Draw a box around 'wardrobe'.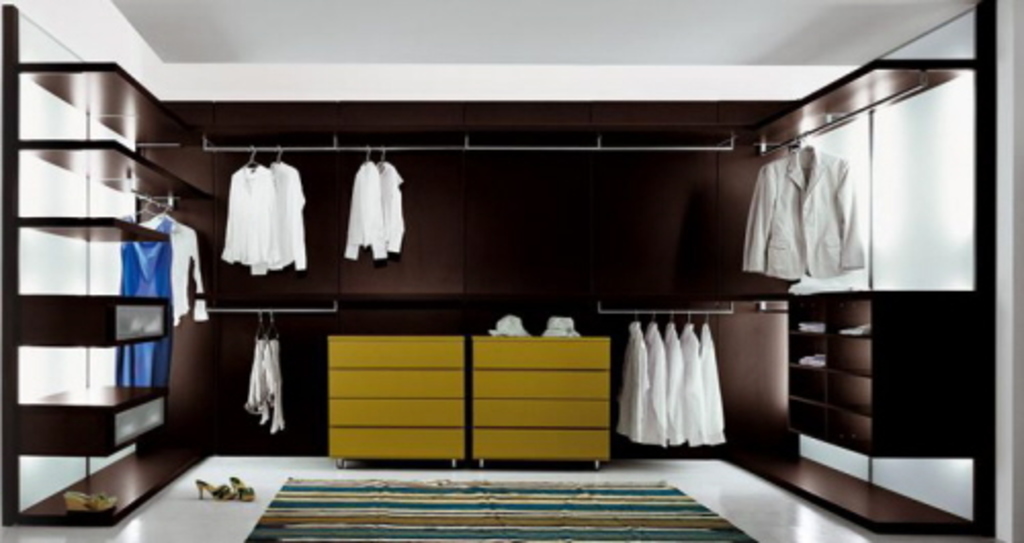
BBox(0, 0, 995, 541).
